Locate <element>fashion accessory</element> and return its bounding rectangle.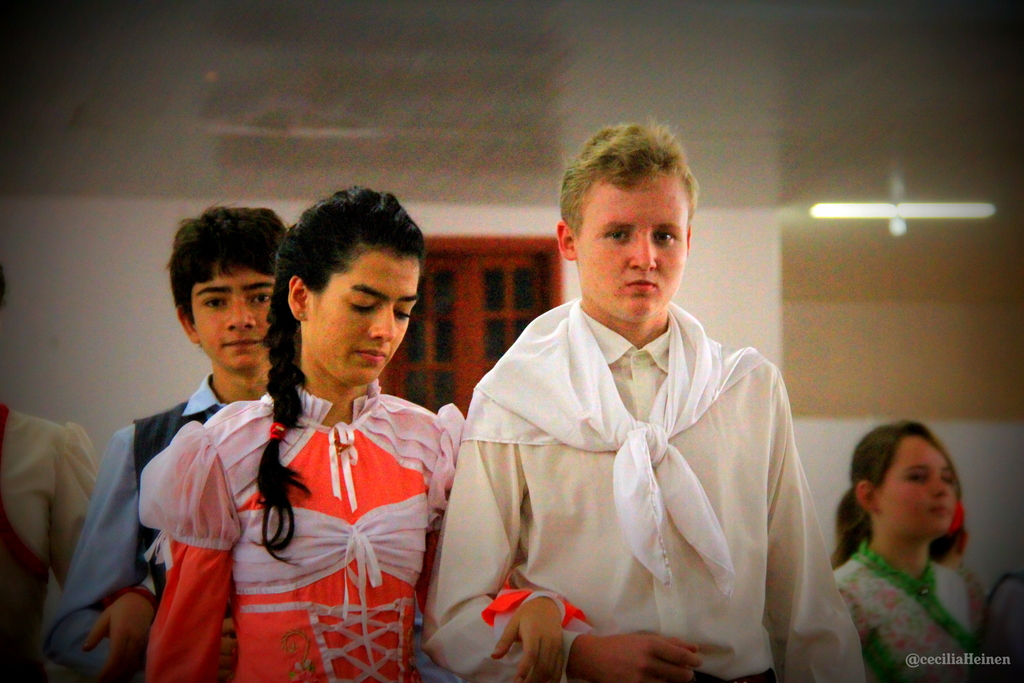
box=[459, 295, 766, 599].
